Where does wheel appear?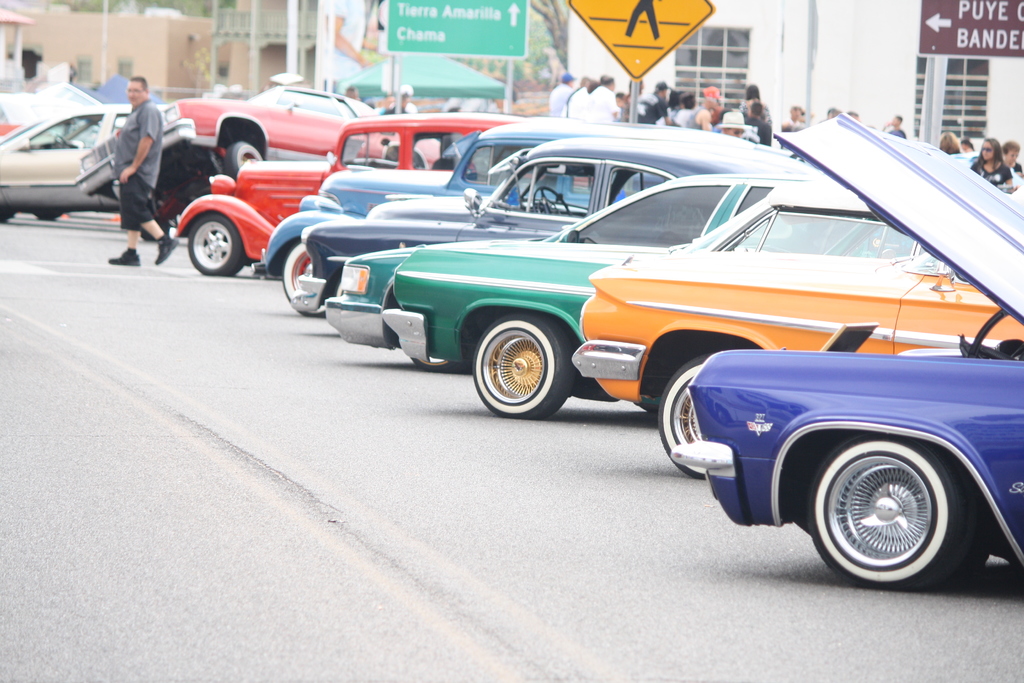
Appears at {"left": 472, "top": 324, "right": 570, "bottom": 420}.
